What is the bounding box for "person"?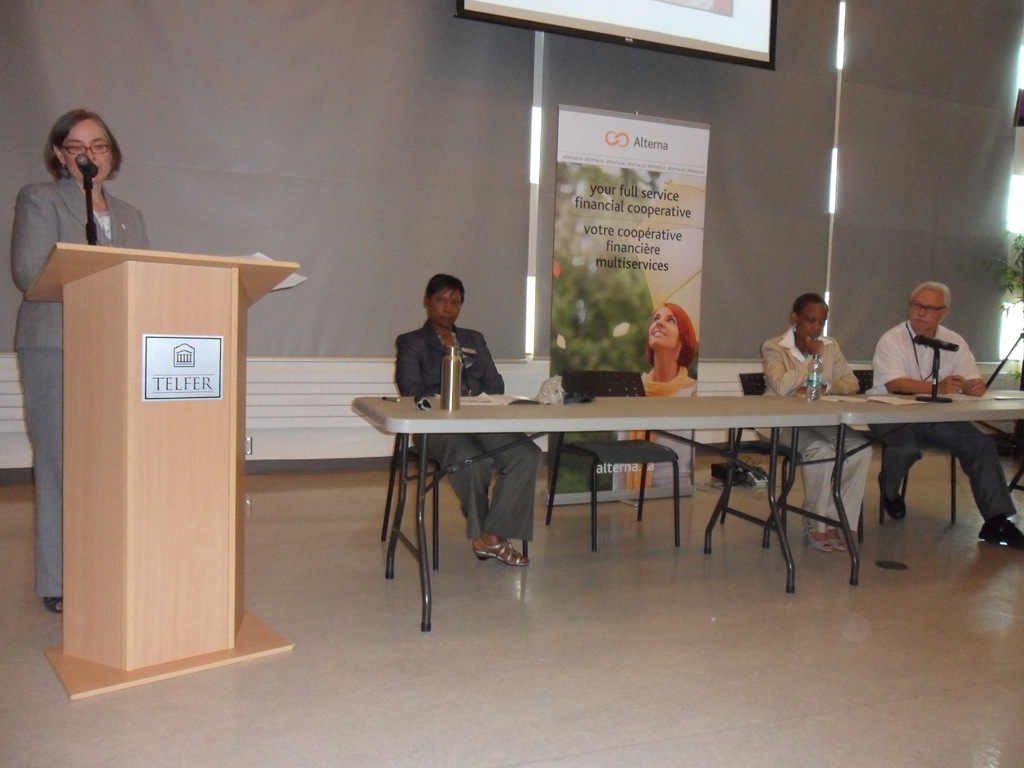
632/300/696/490.
